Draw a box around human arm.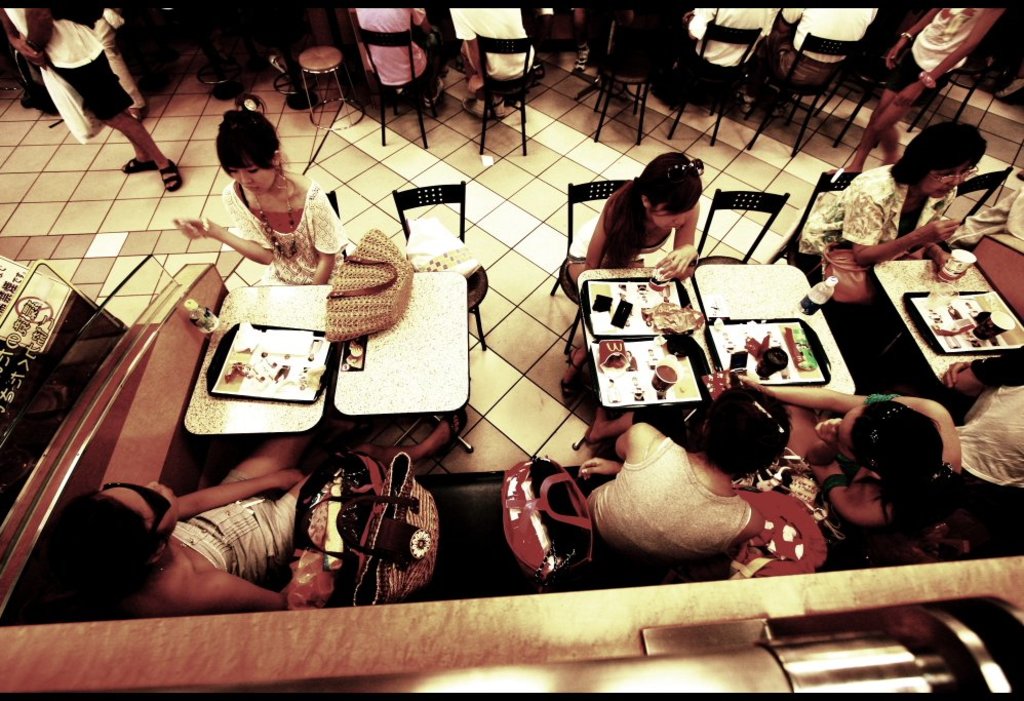
pyautogui.locateOnScreen(163, 469, 325, 524).
